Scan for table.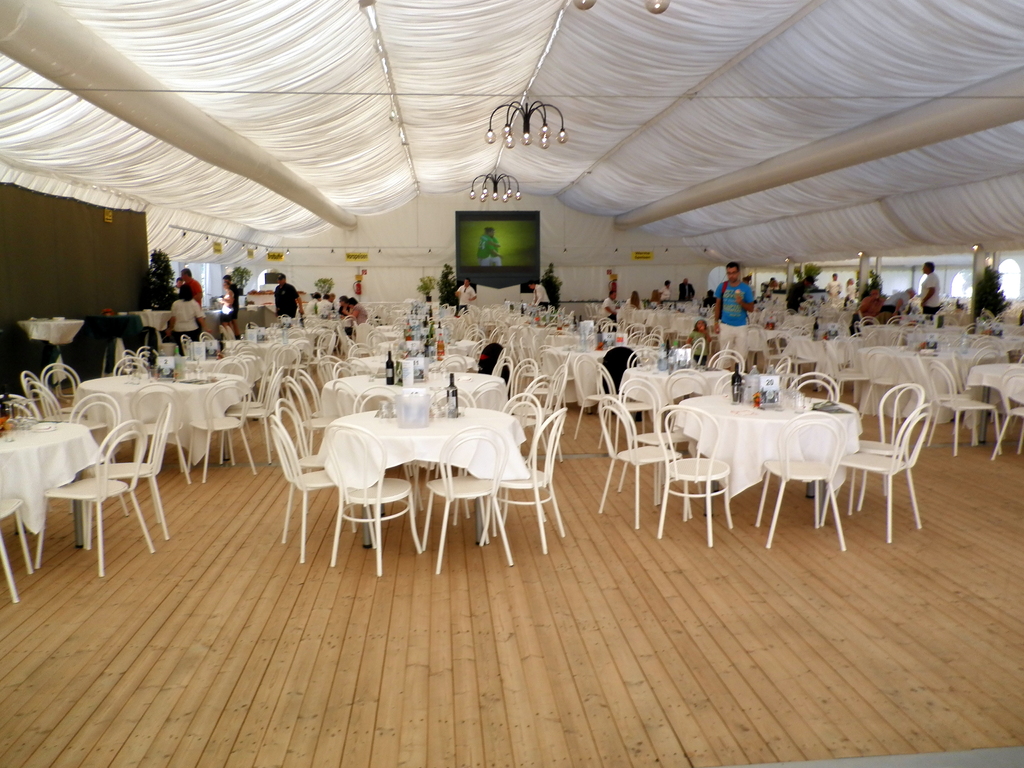
Scan result: bbox=[380, 333, 474, 358].
